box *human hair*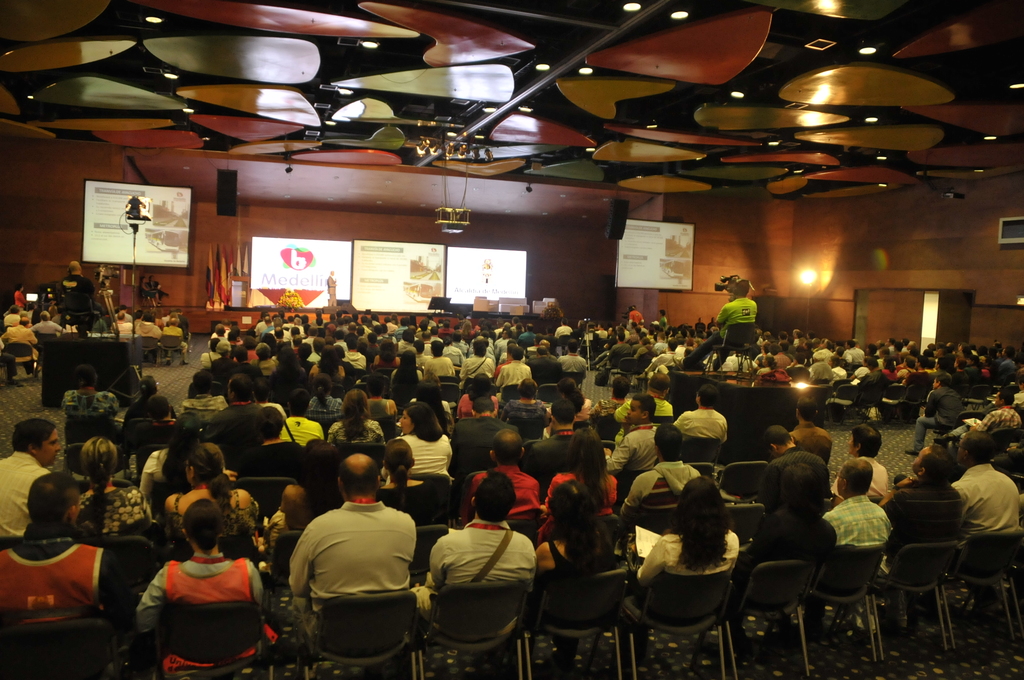
535 345 547 356
